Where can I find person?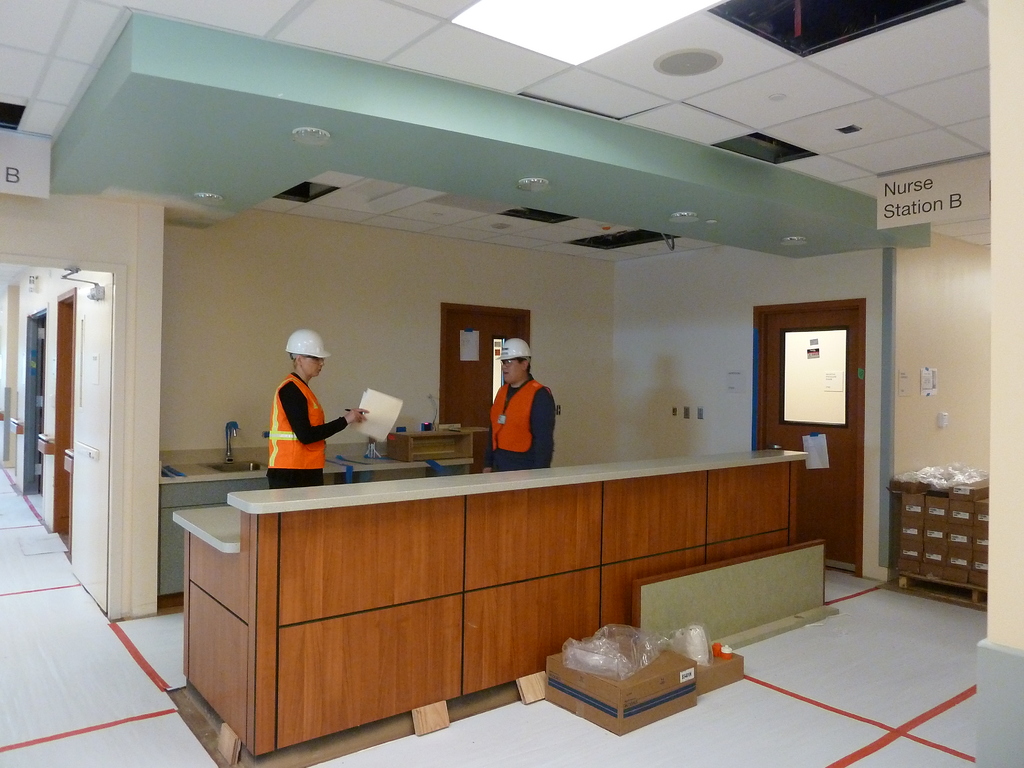
You can find it at pyautogui.locateOnScreen(481, 337, 556, 472).
